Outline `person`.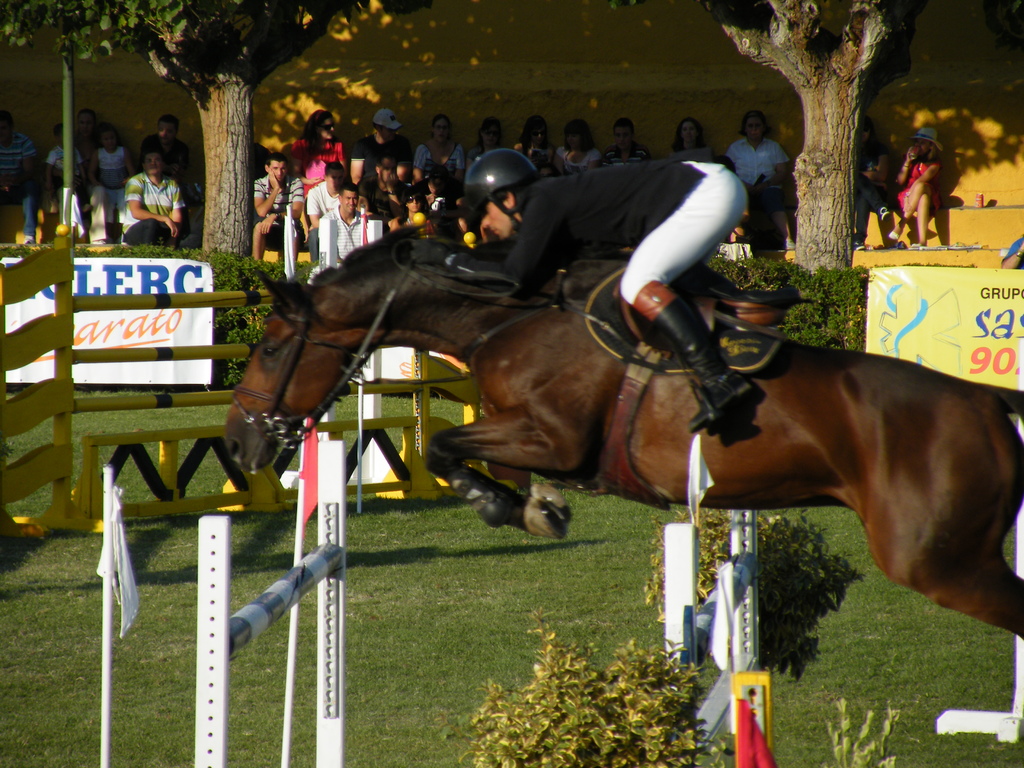
Outline: [289,113,346,188].
